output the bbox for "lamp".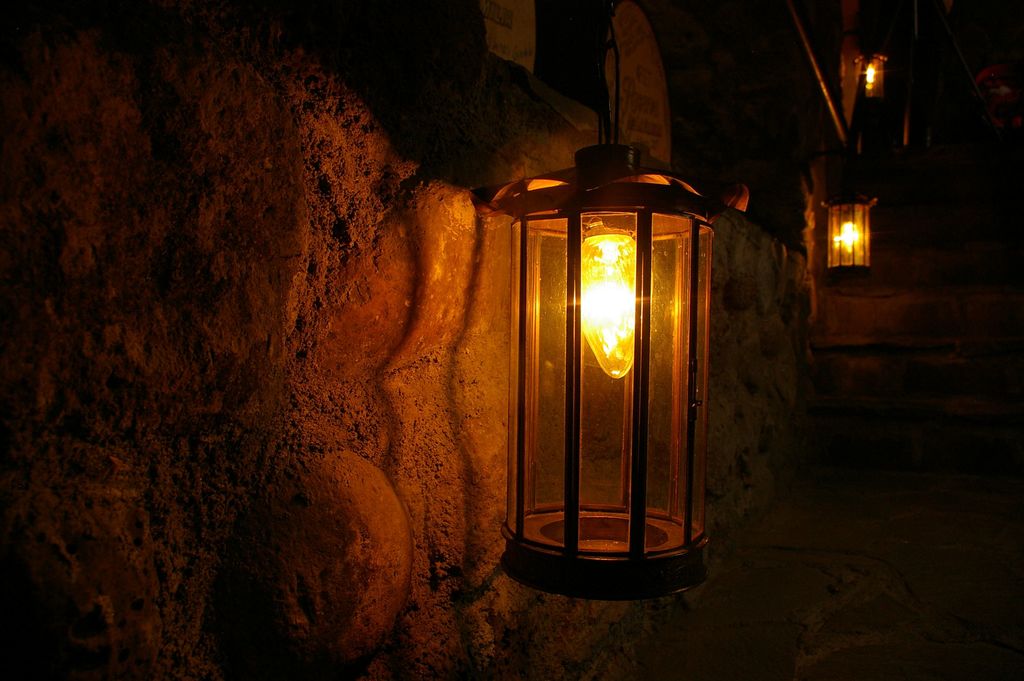
box=[851, 53, 893, 129].
